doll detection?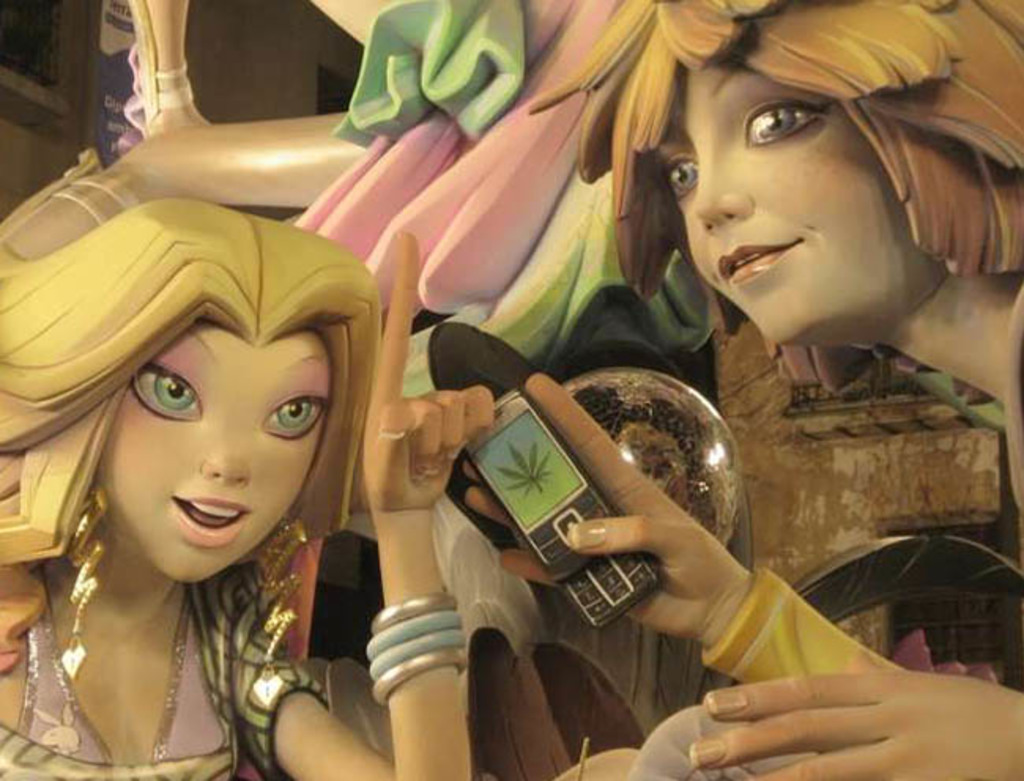
<box>457,0,1022,779</box>
